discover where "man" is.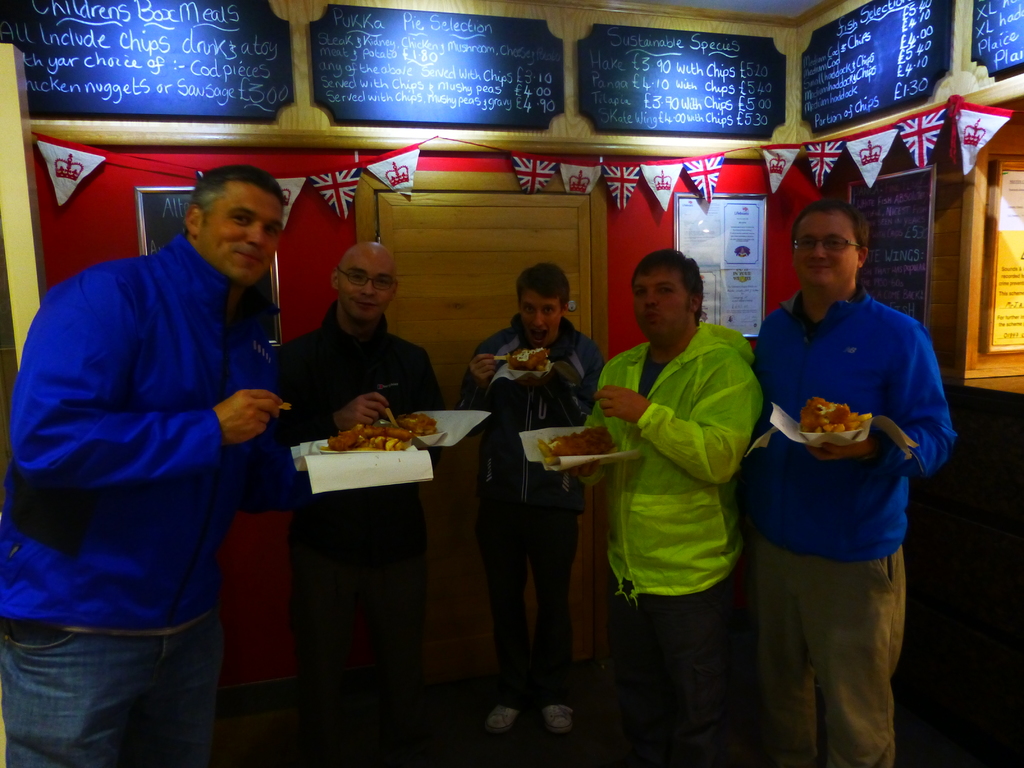
Discovered at [left=279, top=243, right=449, bottom=767].
